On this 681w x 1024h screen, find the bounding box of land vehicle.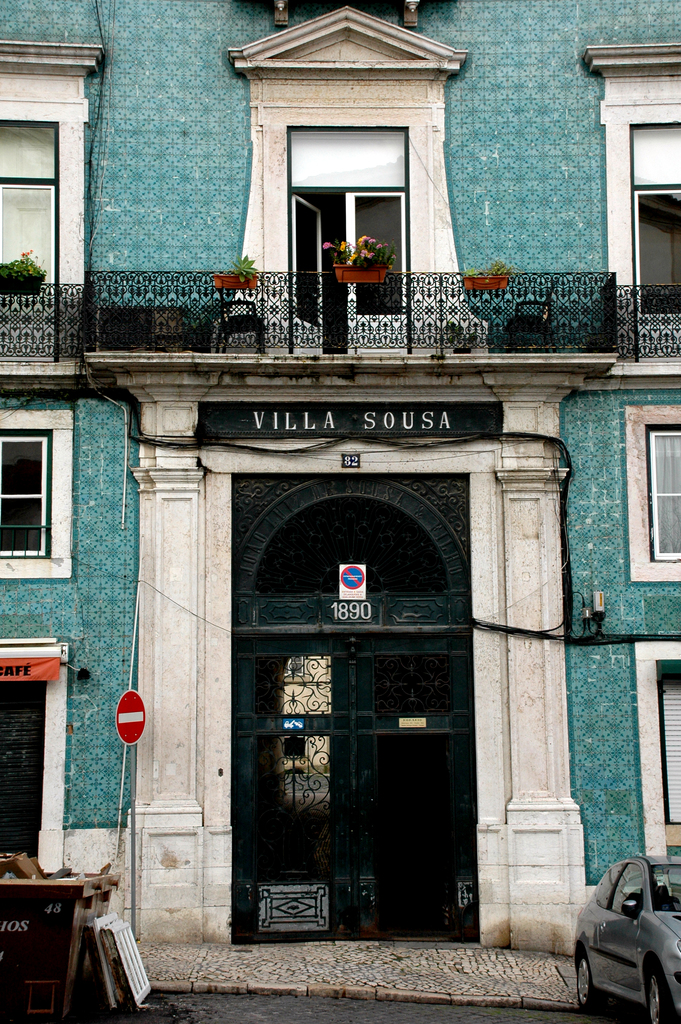
Bounding box: (left=576, top=854, right=680, bottom=1023).
